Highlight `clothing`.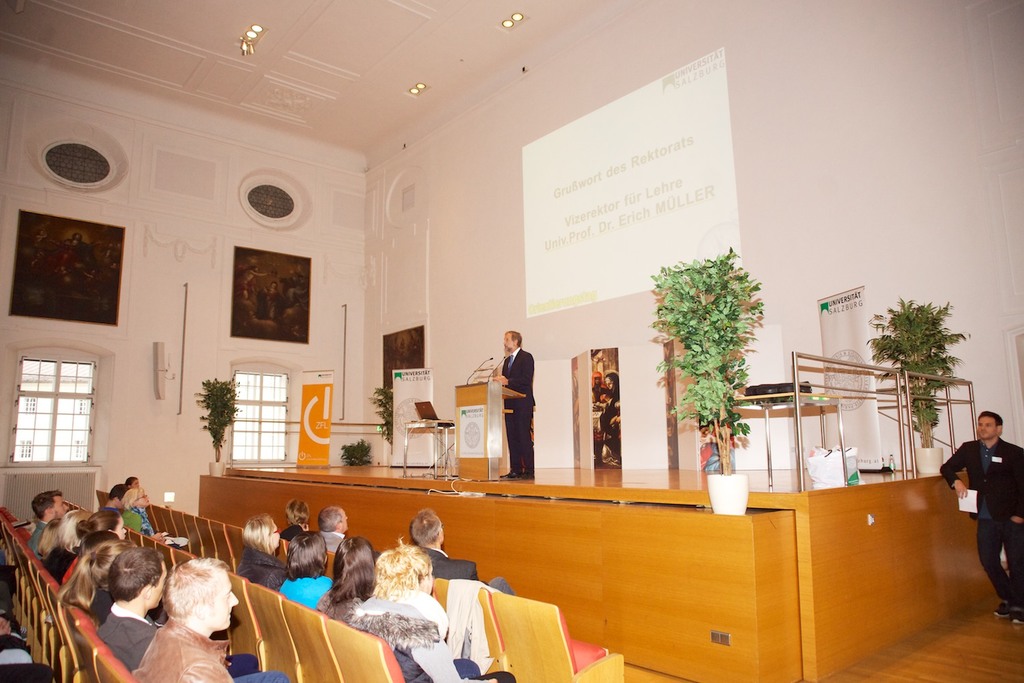
Highlighted region: (130,509,155,540).
